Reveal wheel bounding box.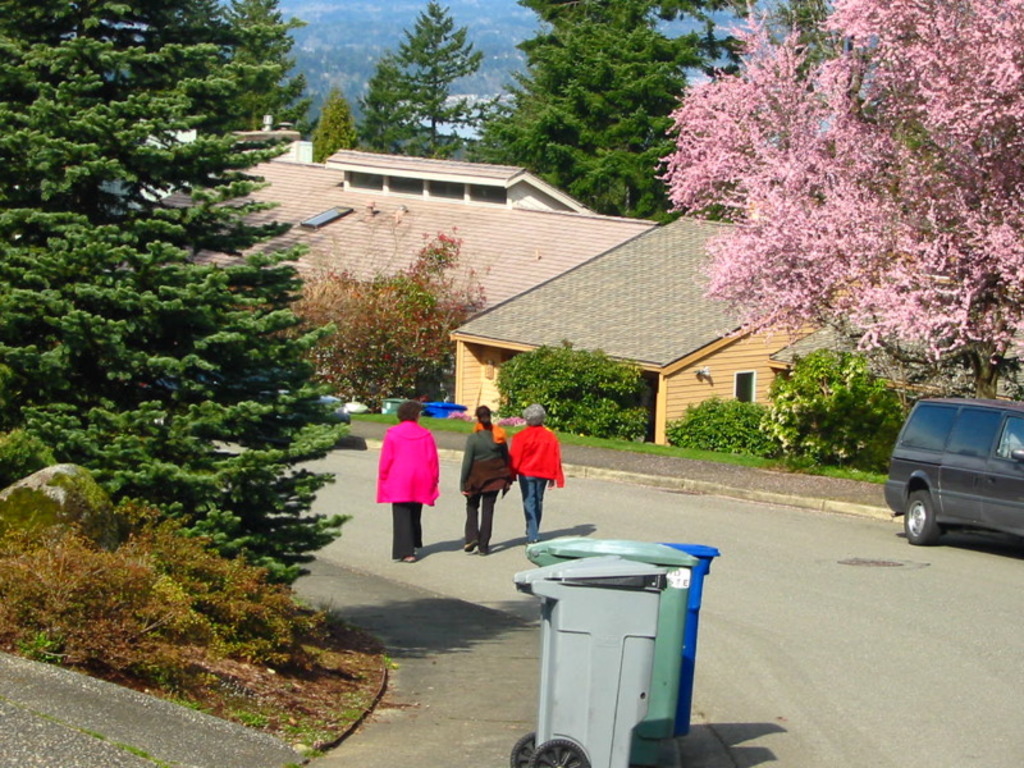
Revealed: locate(902, 490, 943, 545).
